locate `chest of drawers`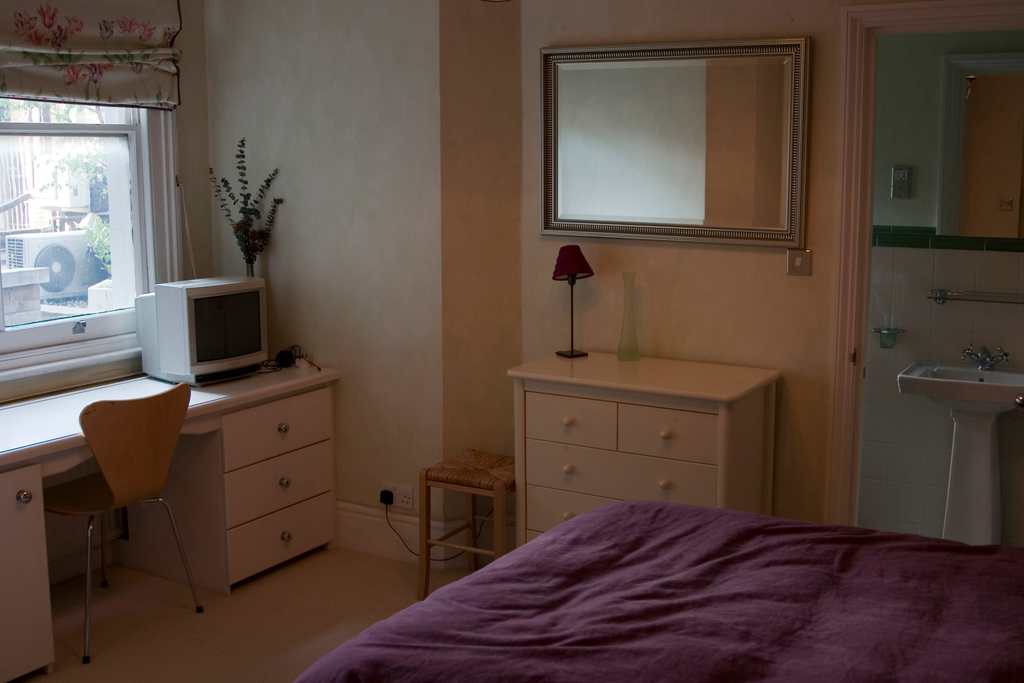
l=504, t=343, r=784, b=548
